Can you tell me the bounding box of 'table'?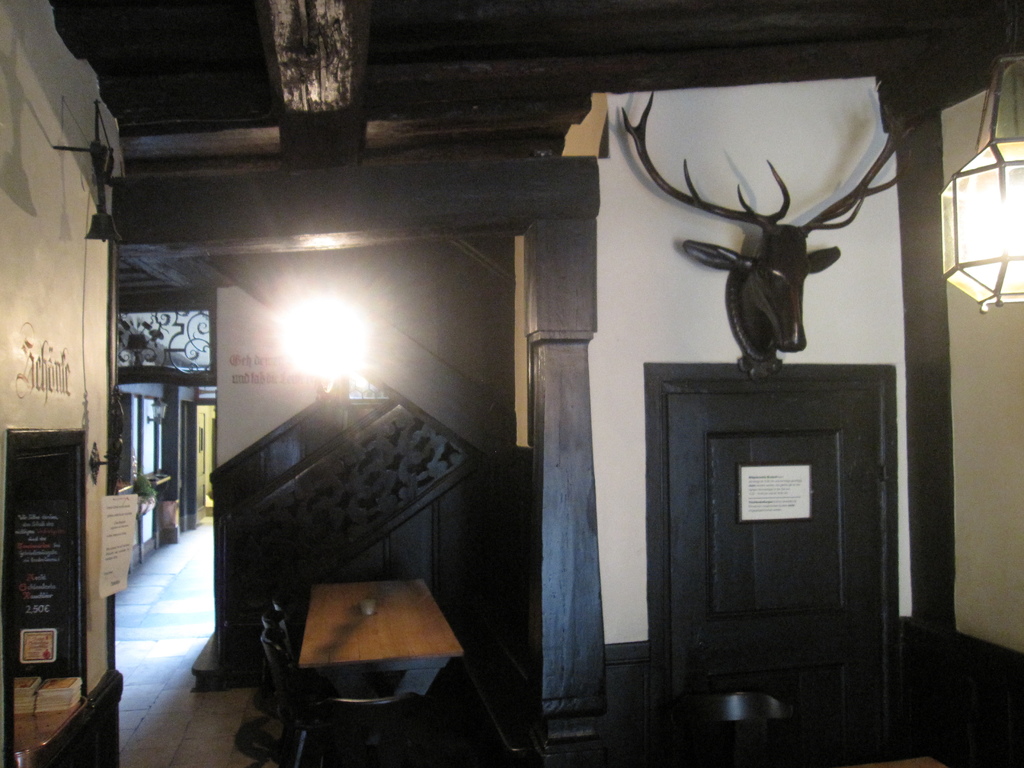
276/573/464/767.
